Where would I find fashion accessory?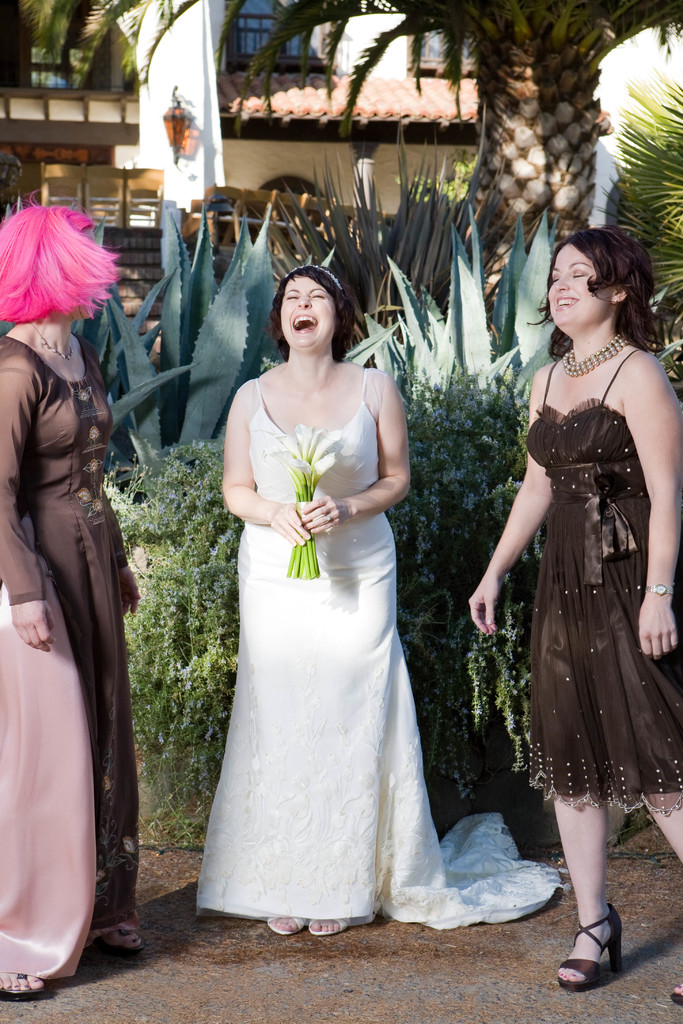
At box(302, 916, 375, 939).
